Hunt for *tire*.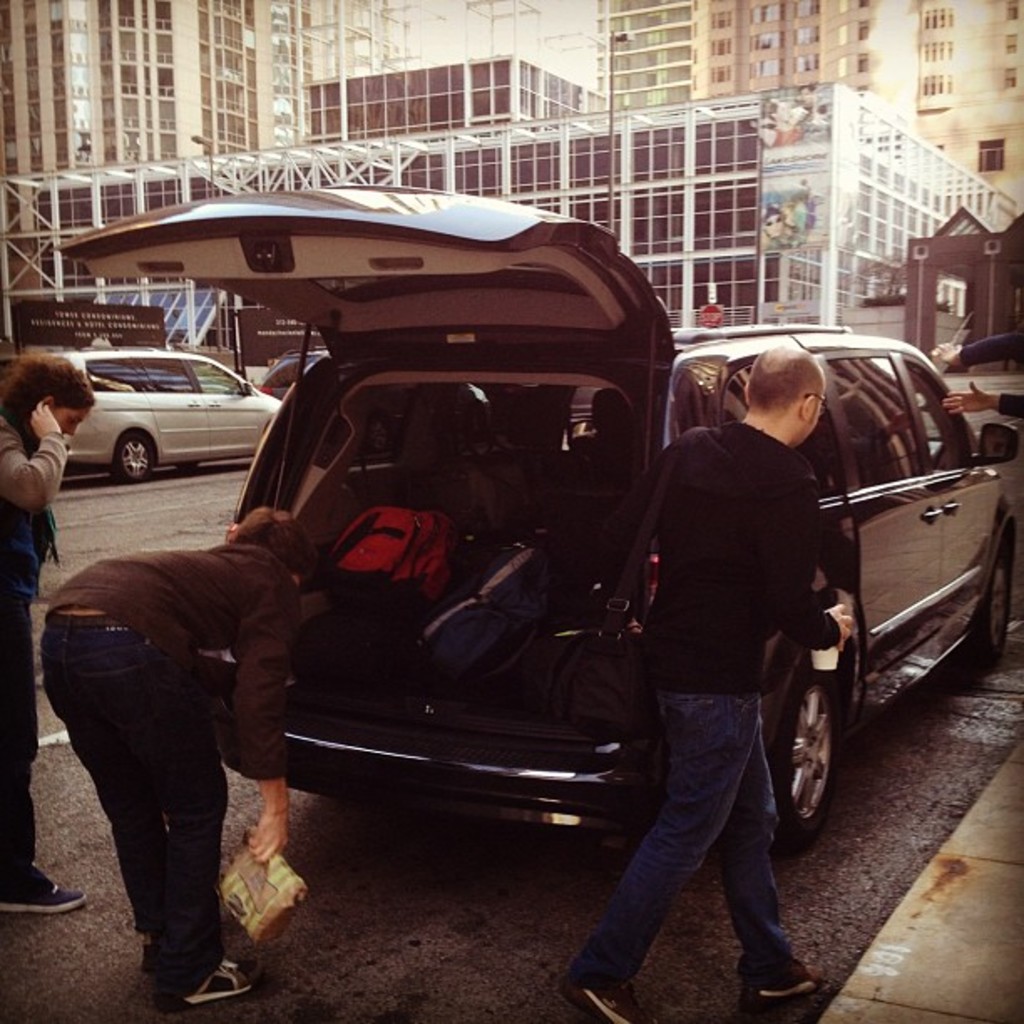
Hunted down at bbox=[114, 432, 152, 482].
